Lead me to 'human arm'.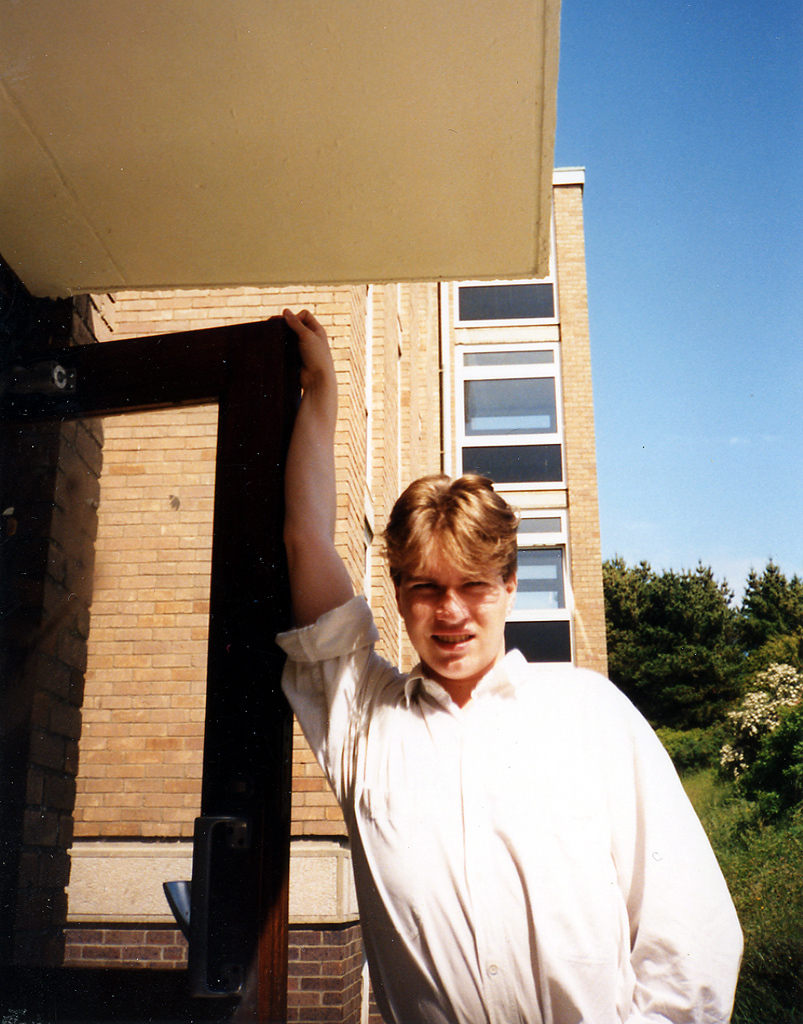
Lead to (605,682,745,1023).
